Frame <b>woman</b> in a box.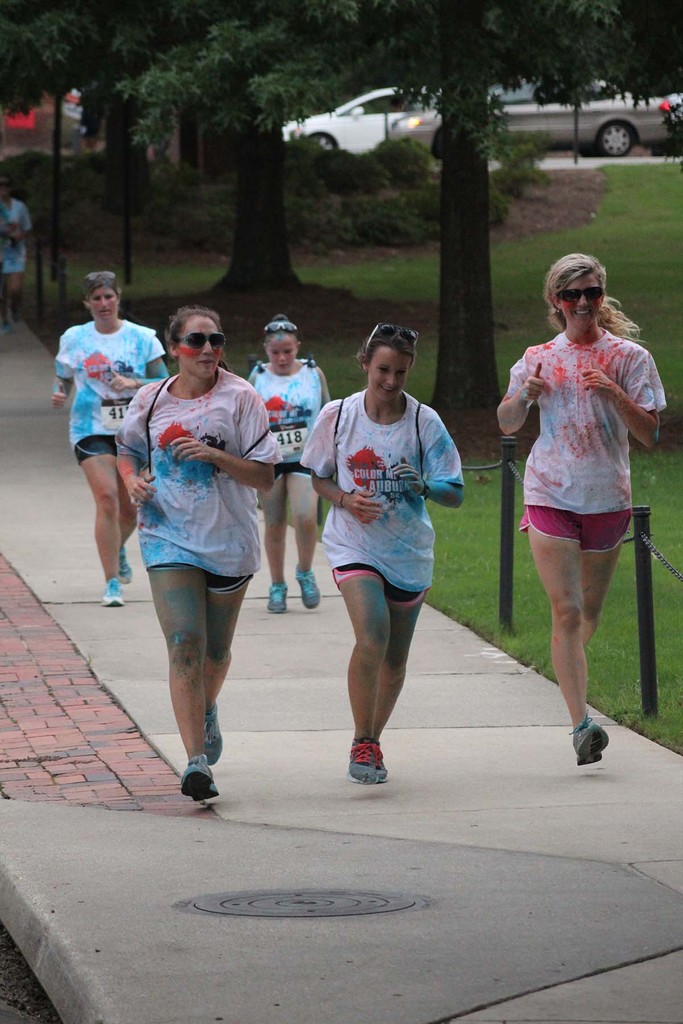
<bbox>295, 324, 470, 782</bbox>.
